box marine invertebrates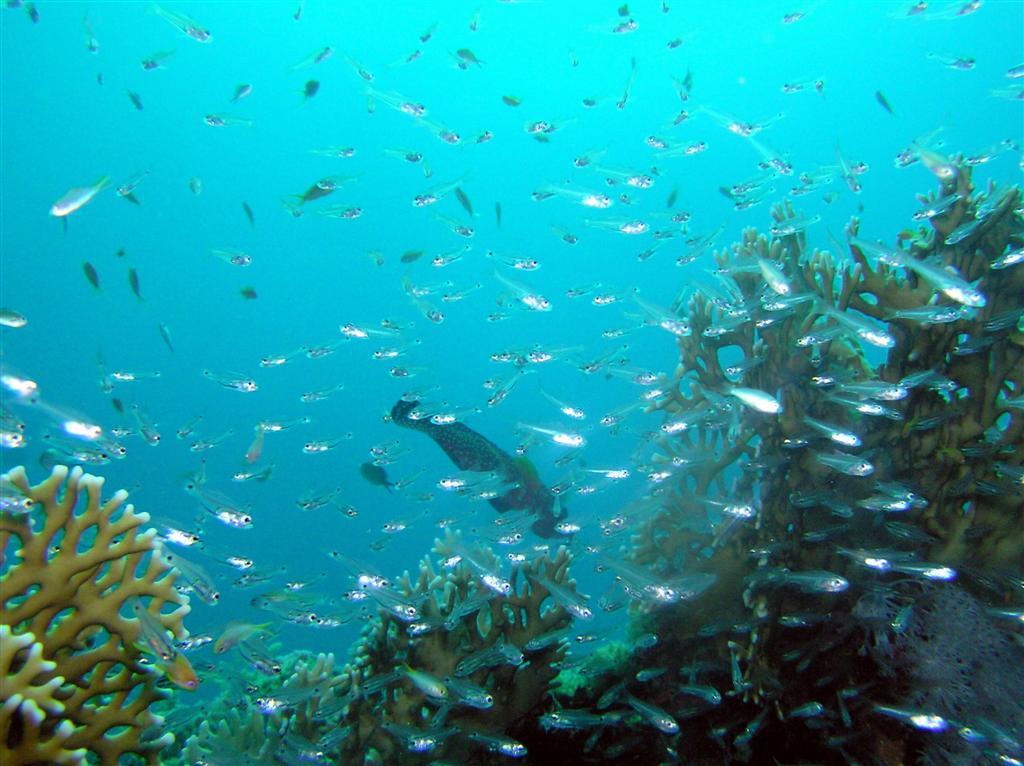
bbox=(805, 295, 900, 353)
